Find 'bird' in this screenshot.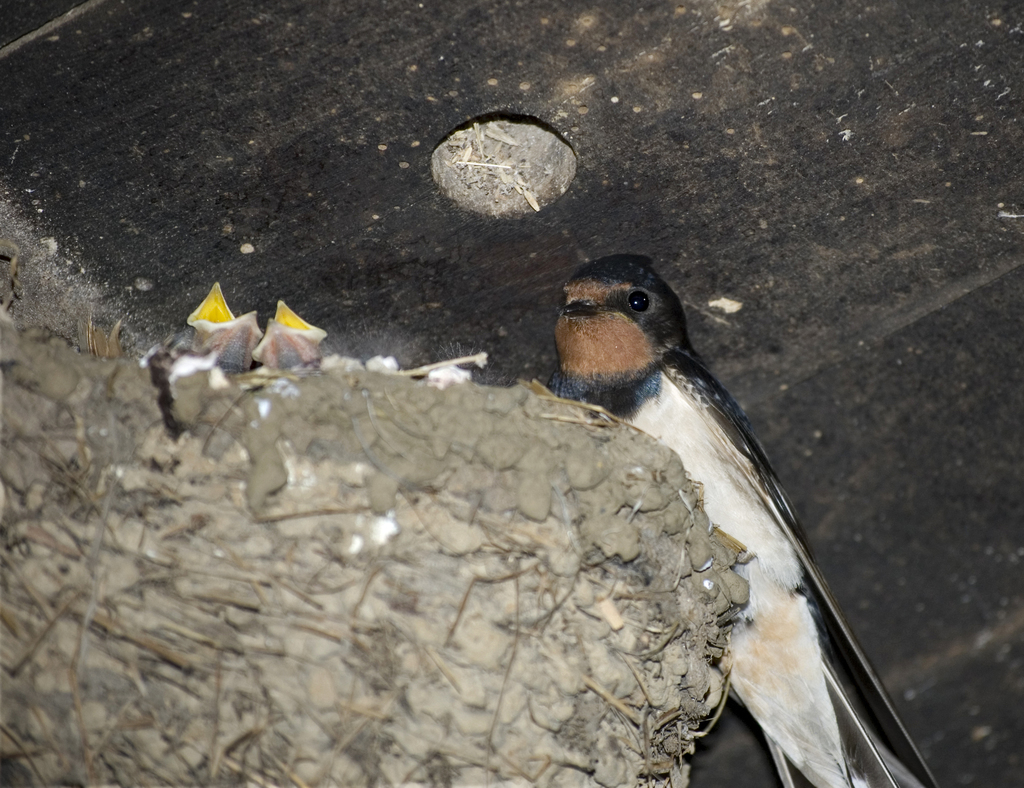
The bounding box for 'bird' is left=234, top=296, right=342, bottom=398.
